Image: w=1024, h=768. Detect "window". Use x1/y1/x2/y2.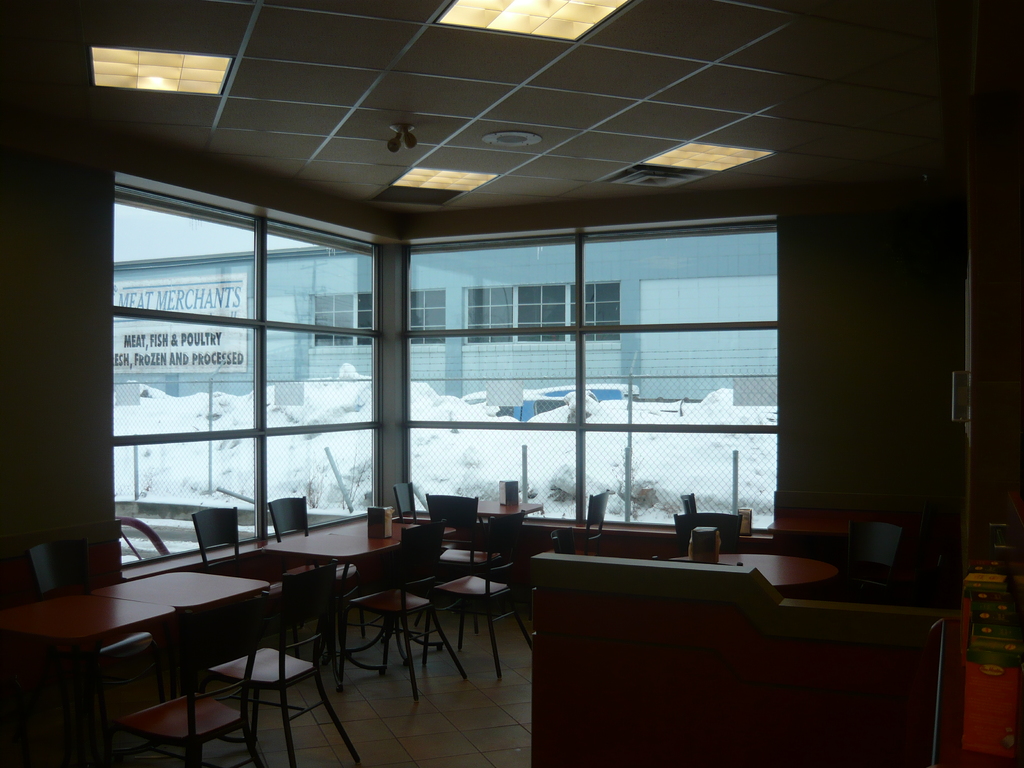
348/285/369/339.
